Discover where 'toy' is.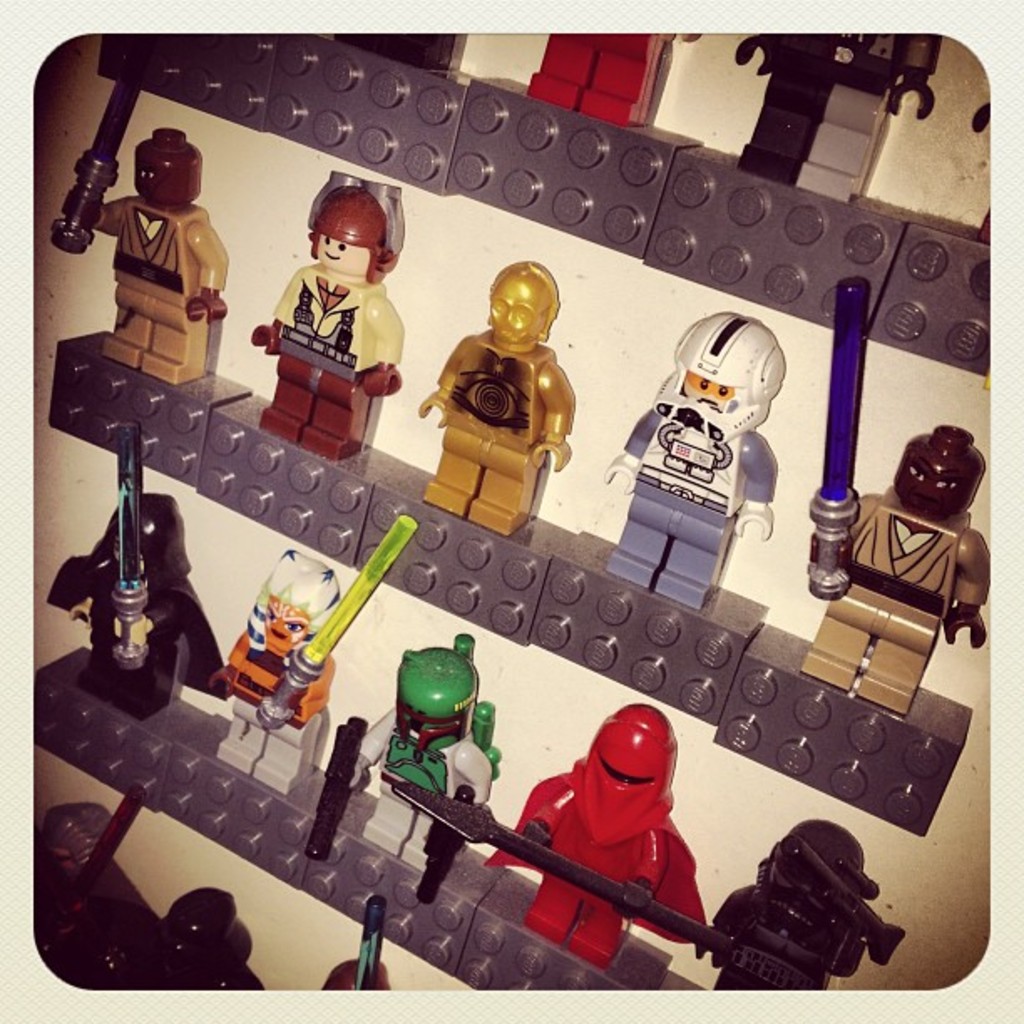
Discovered at detection(413, 780, 477, 904).
